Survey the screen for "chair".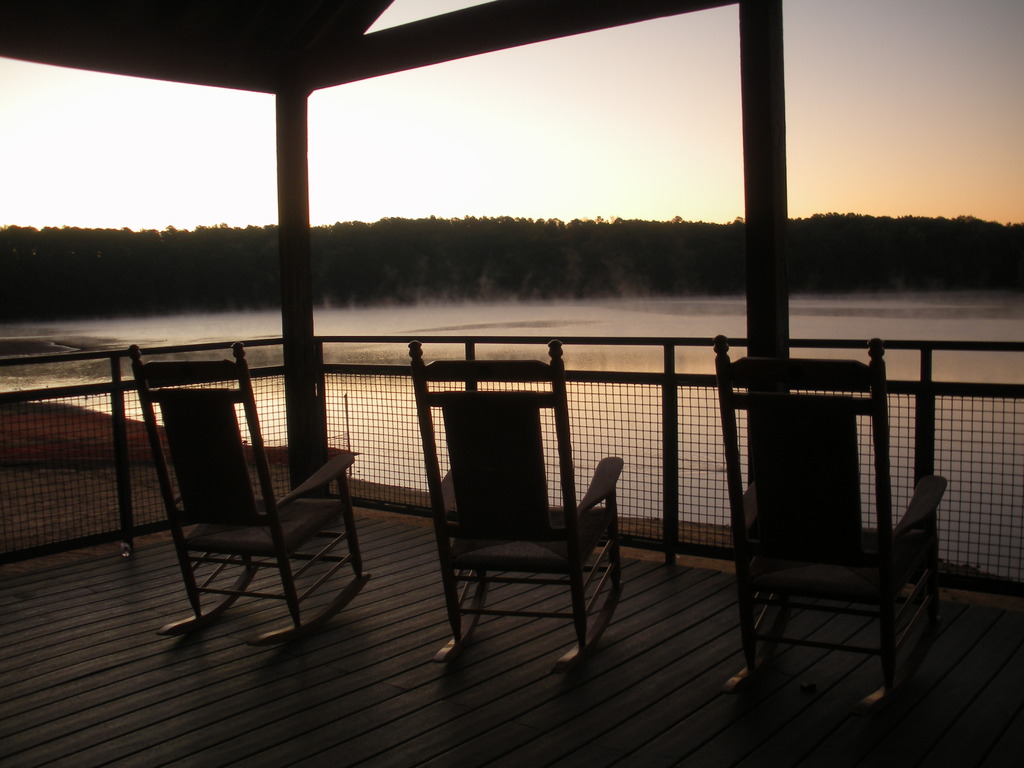
Survey found: BBox(720, 347, 951, 742).
